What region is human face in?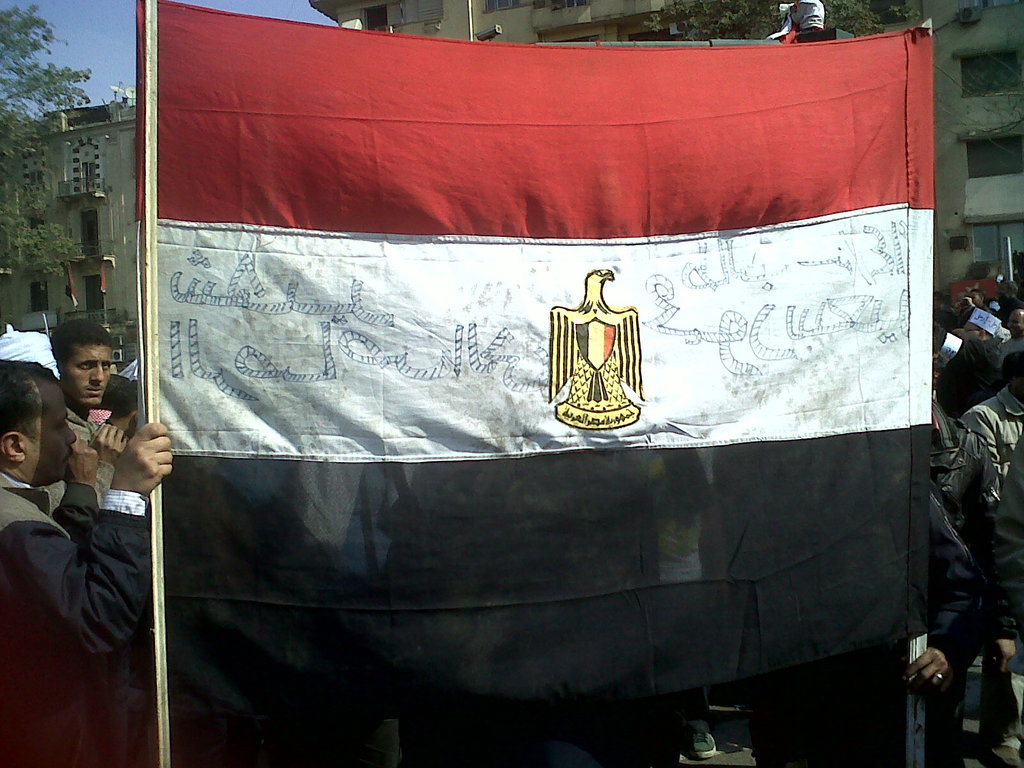
67:336:111:407.
